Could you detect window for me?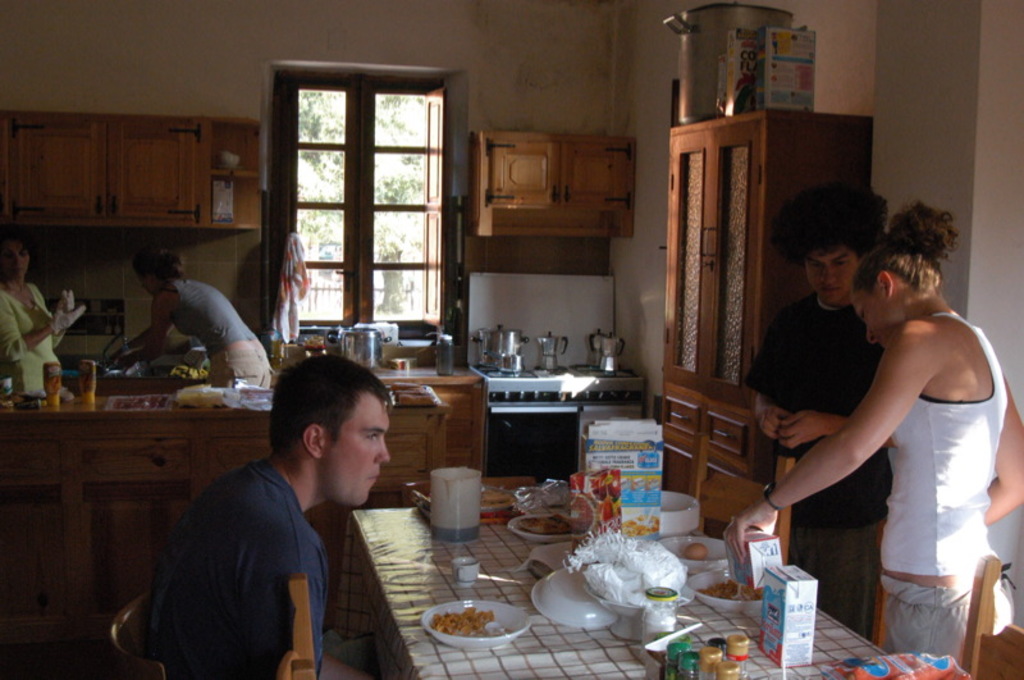
Detection result: x1=251, y1=38, x2=460, y2=346.
